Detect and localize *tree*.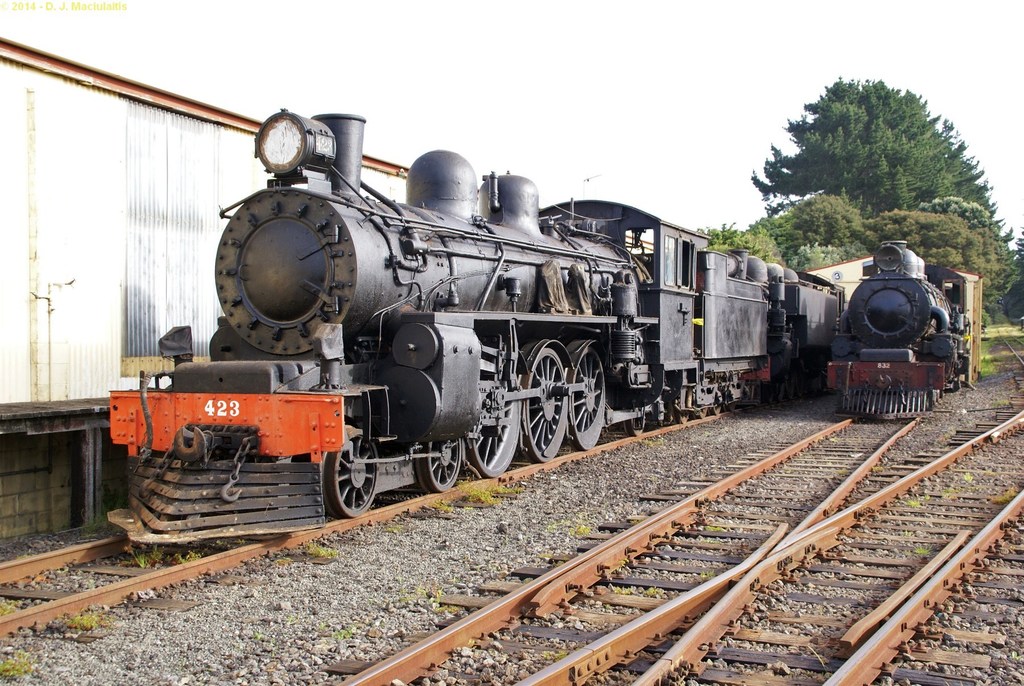
Localized at <box>1011,227,1023,319</box>.
